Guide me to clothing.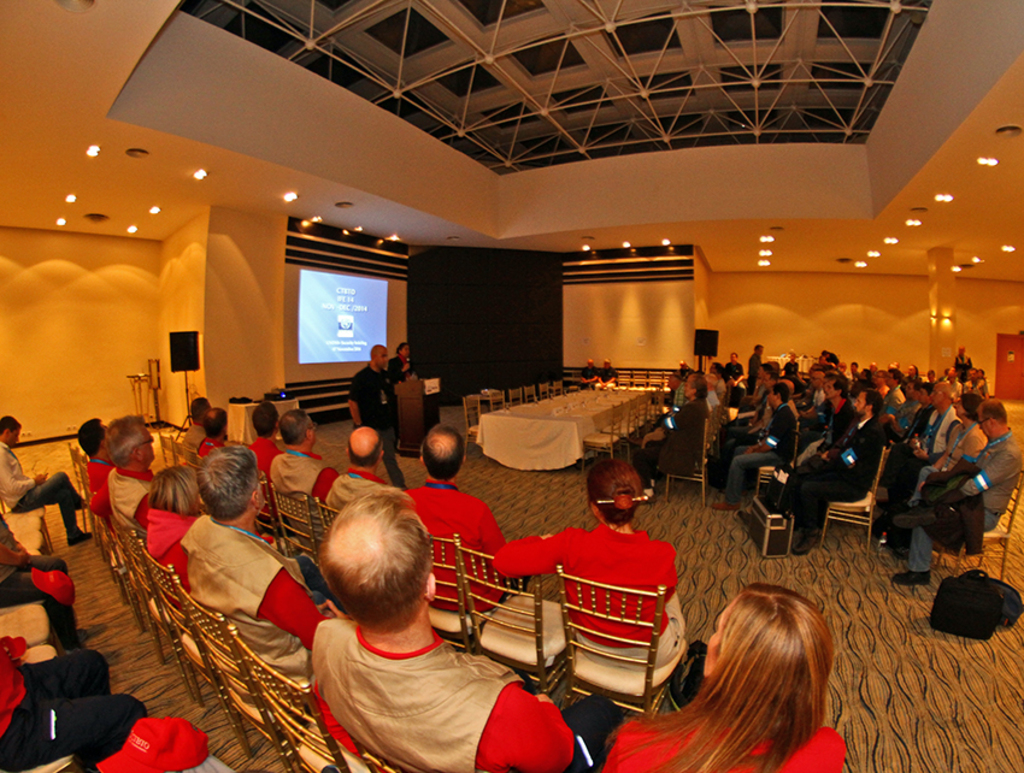
Guidance: Rect(804, 364, 1014, 565).
